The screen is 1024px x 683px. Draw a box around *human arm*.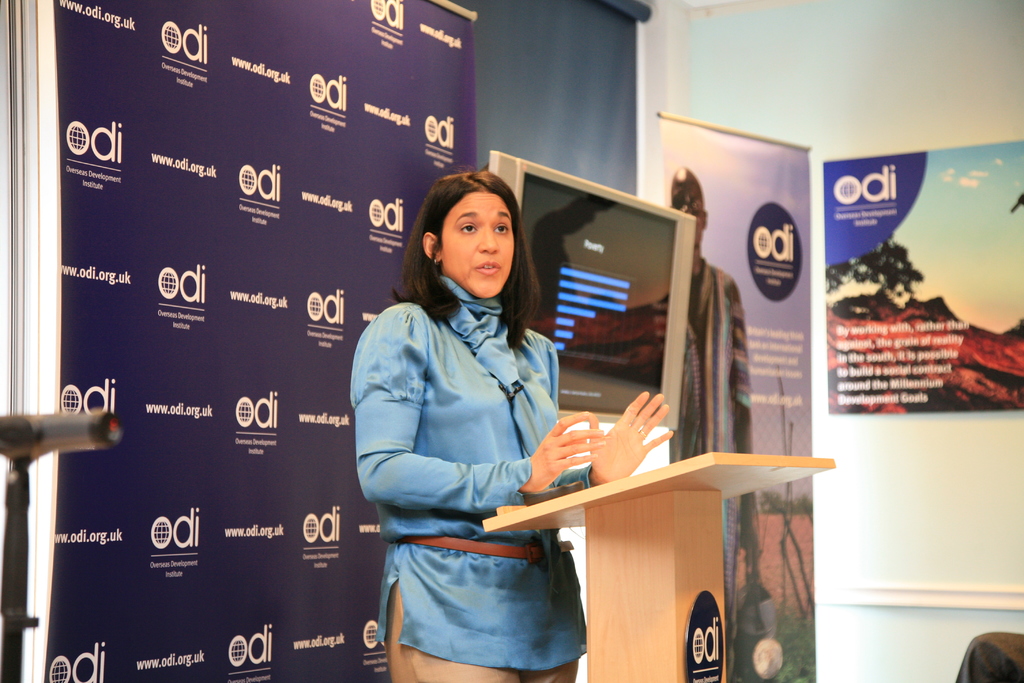
(x1=538, y1=331, x2=679, y2=483).
